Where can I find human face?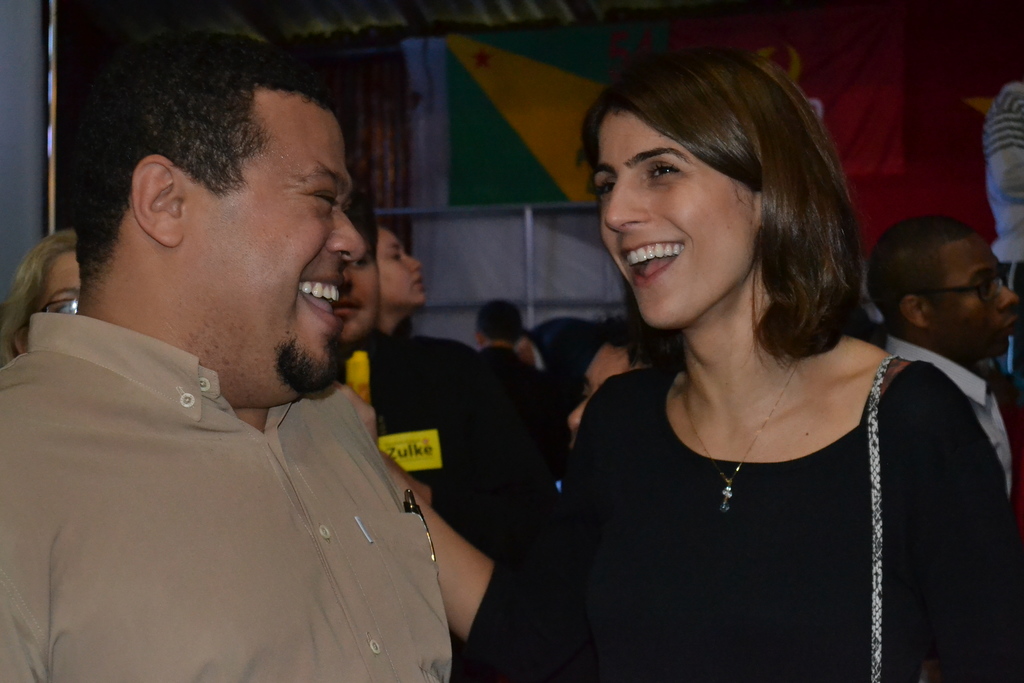
You can find it at left=185, top=93, right=365, bottom=391.
